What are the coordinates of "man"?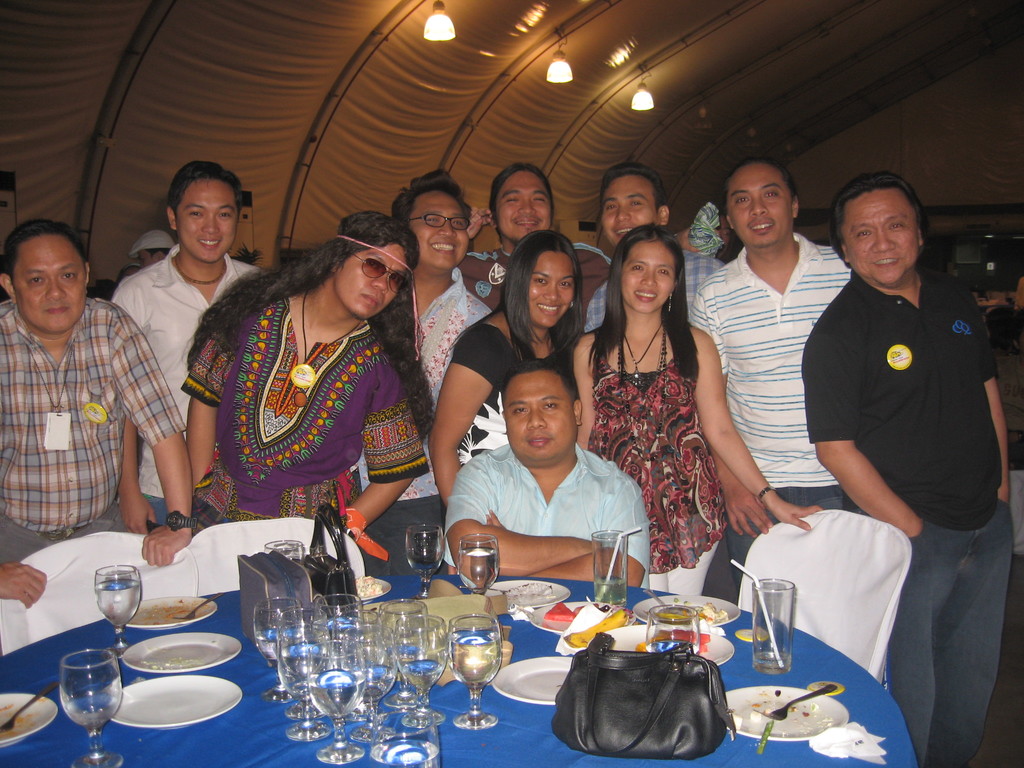
(95, 168, 290, 524).
